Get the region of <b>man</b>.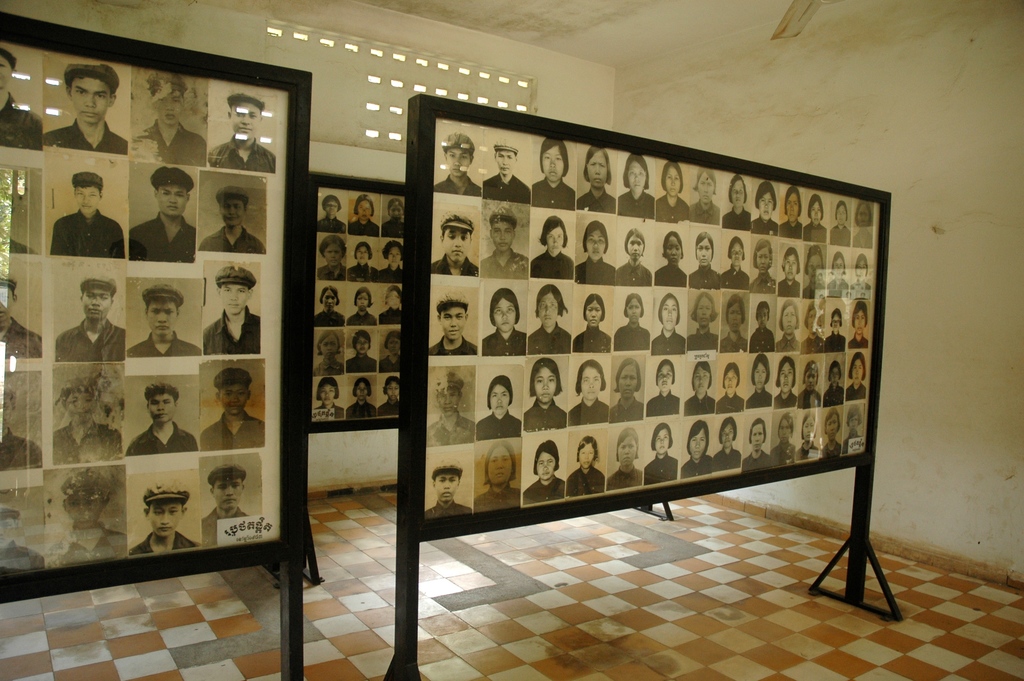
region(42, 63, 129, 154).
